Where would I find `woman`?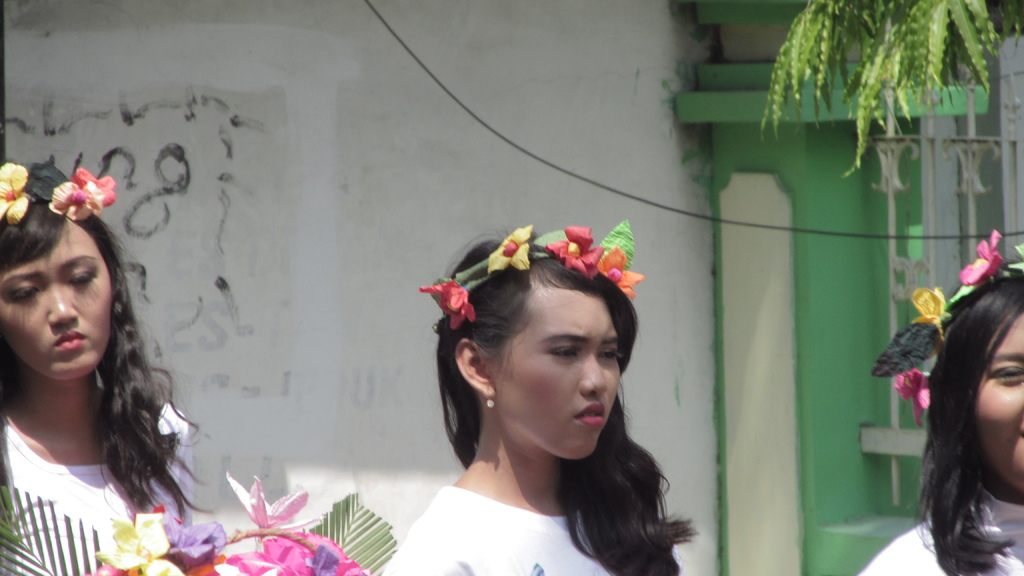
At bbox(349, 209, 721, 573).
